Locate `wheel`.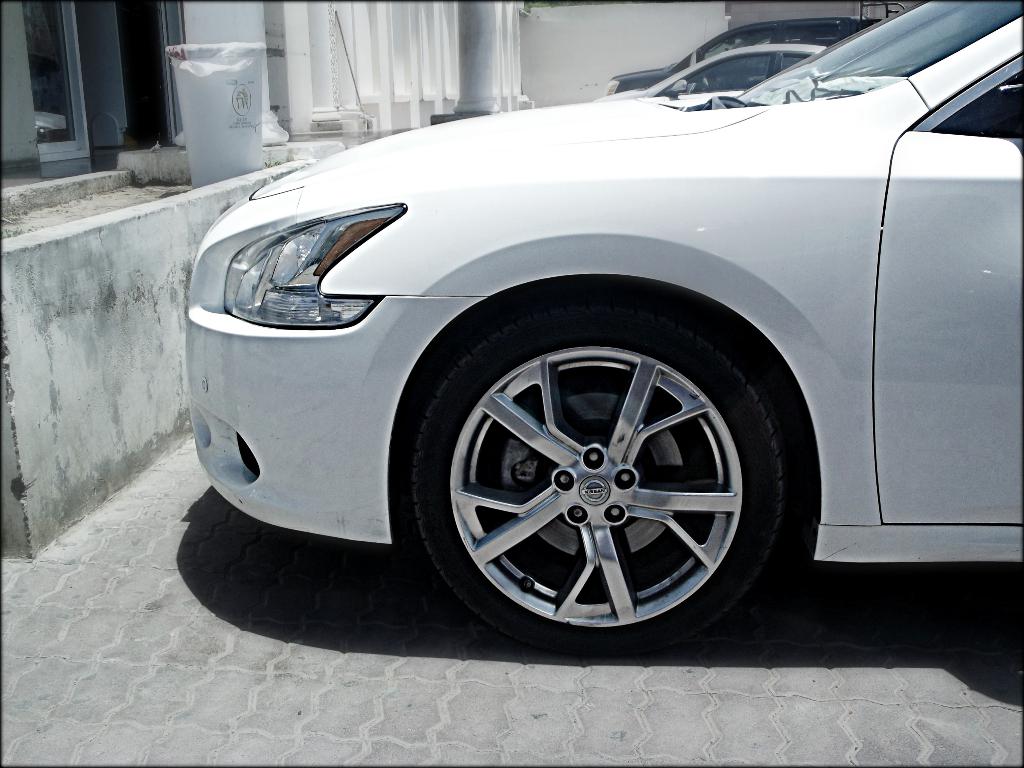
Bounding box: crop(411, 299, 786, 656).
